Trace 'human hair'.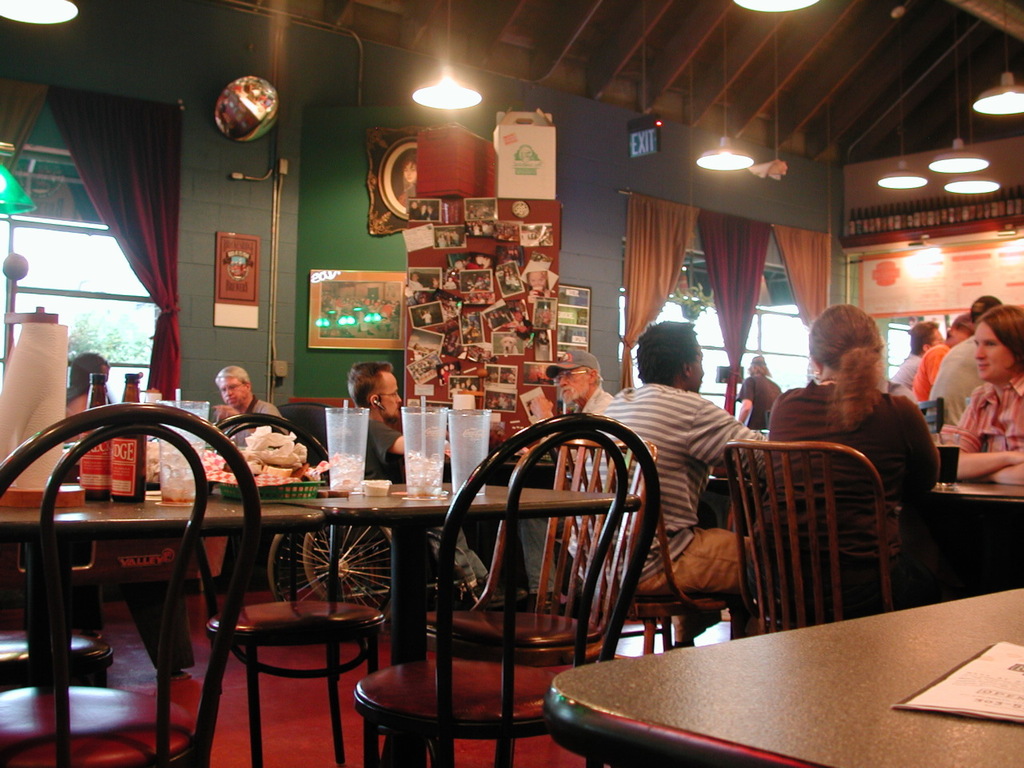
Traced to detection(970, 302, 1023, 368).
